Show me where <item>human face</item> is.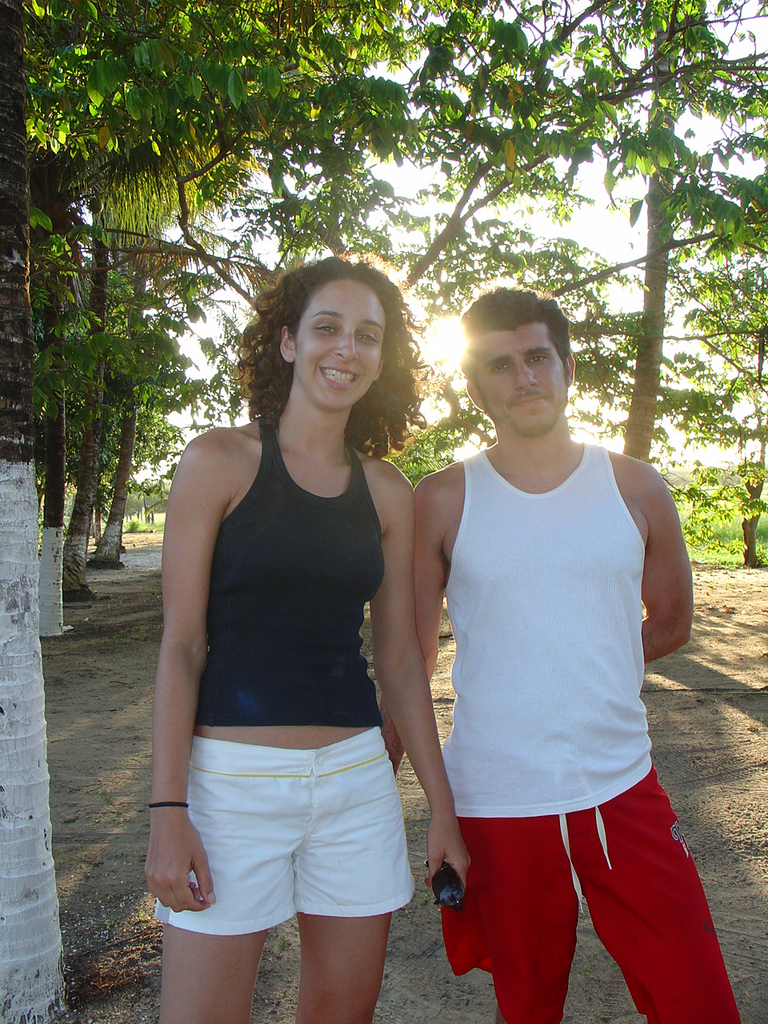
<item>human face</item> is at (left=301, top=273, right=382, bottom=410).
